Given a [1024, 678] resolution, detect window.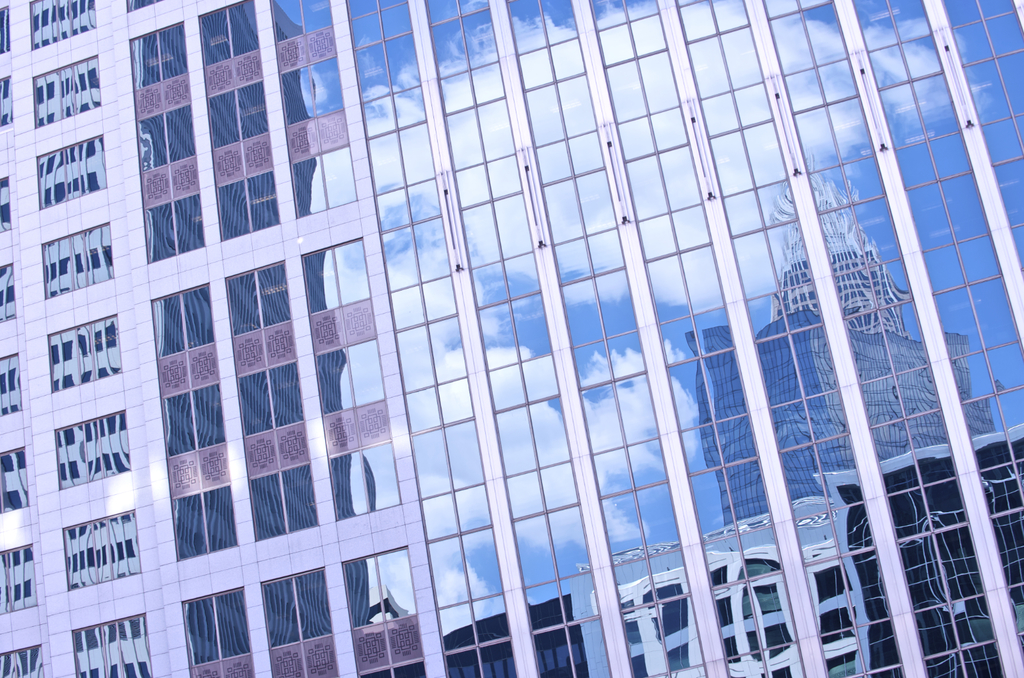
239:361:304:438.
